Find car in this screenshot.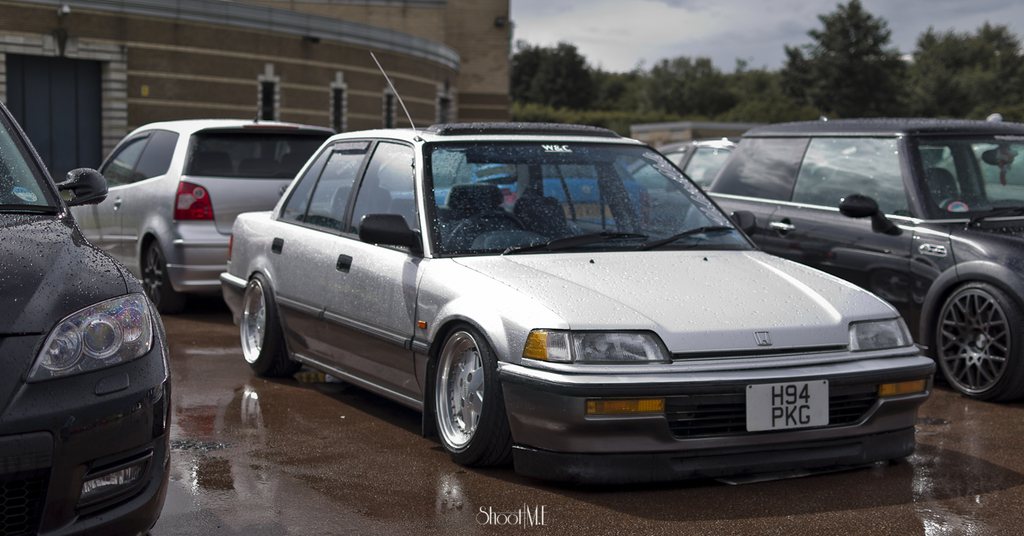
The bounding box for car is 218, 48, 930, 487.
